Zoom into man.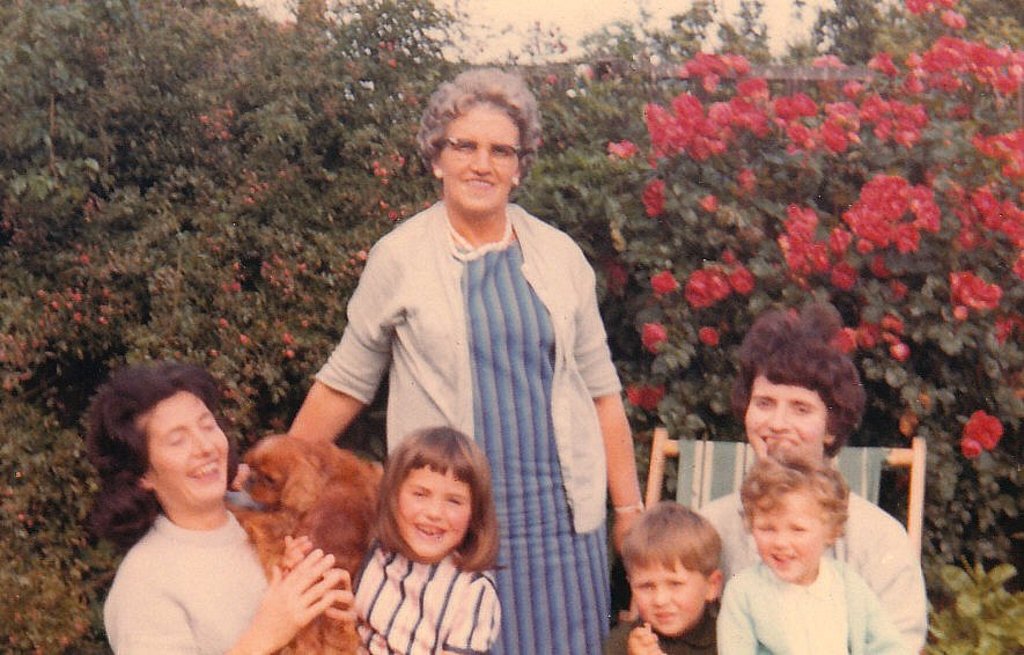
Zoom target: 682 314 913 654.
